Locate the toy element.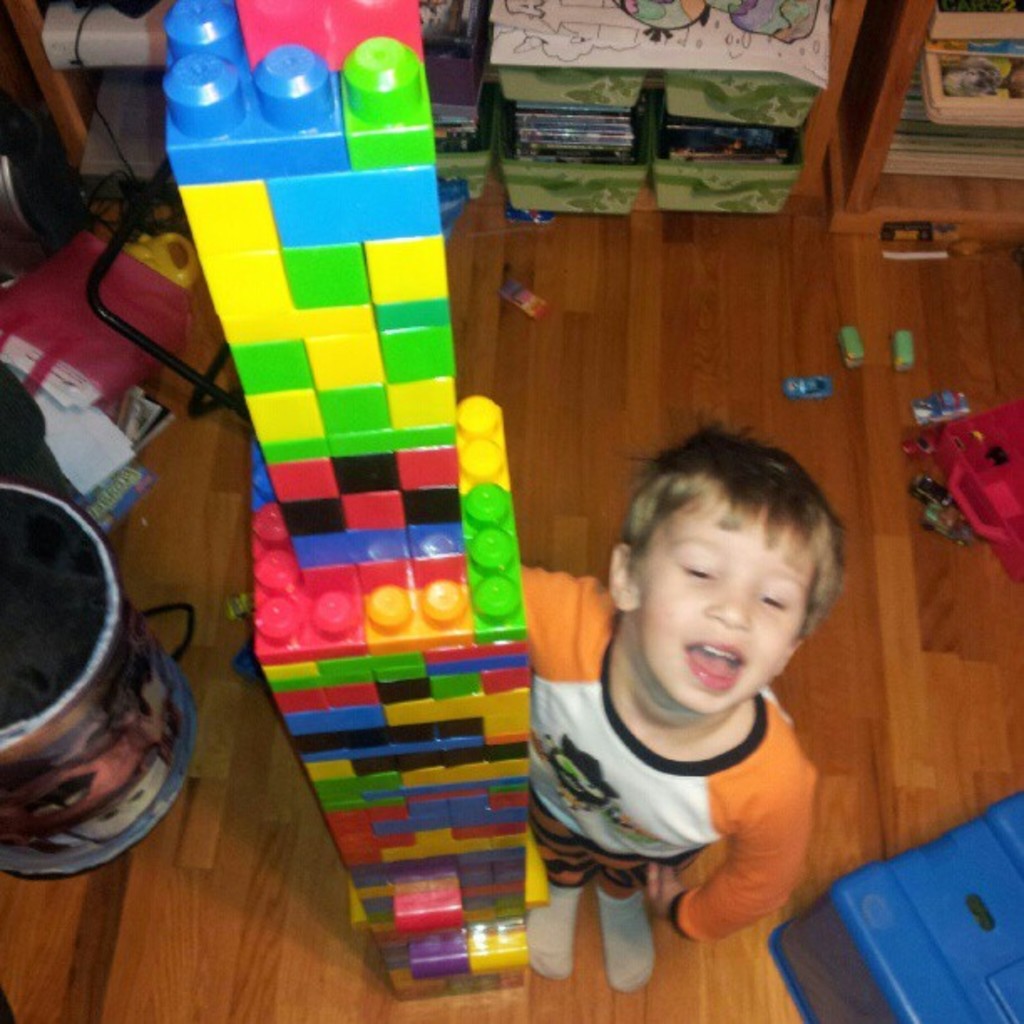
Element bbox: <bbox>897, 427, 937, 457</bbox>.
